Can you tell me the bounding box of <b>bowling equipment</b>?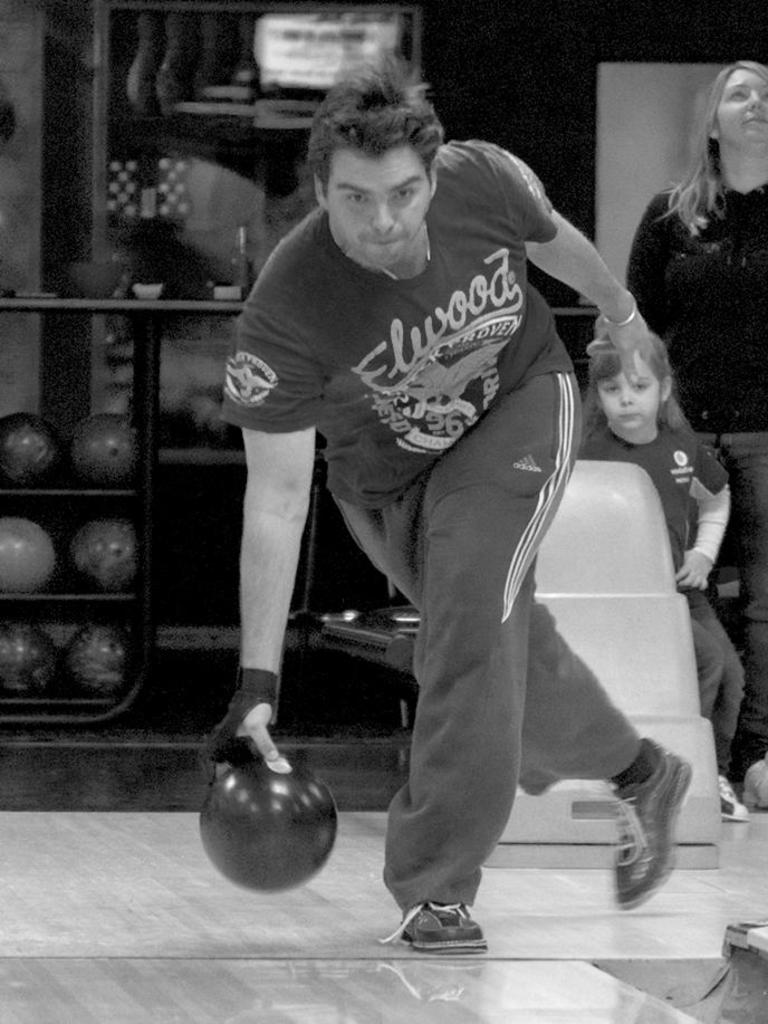
0,513,57,597.
